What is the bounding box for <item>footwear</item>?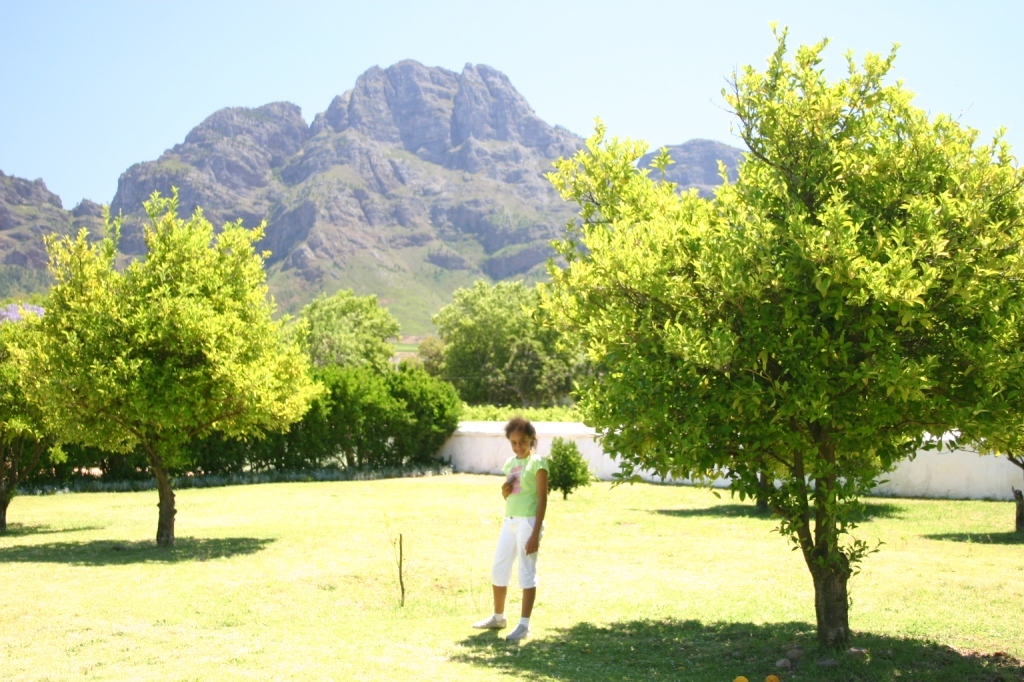
box=[476, 612, 506, 632].
